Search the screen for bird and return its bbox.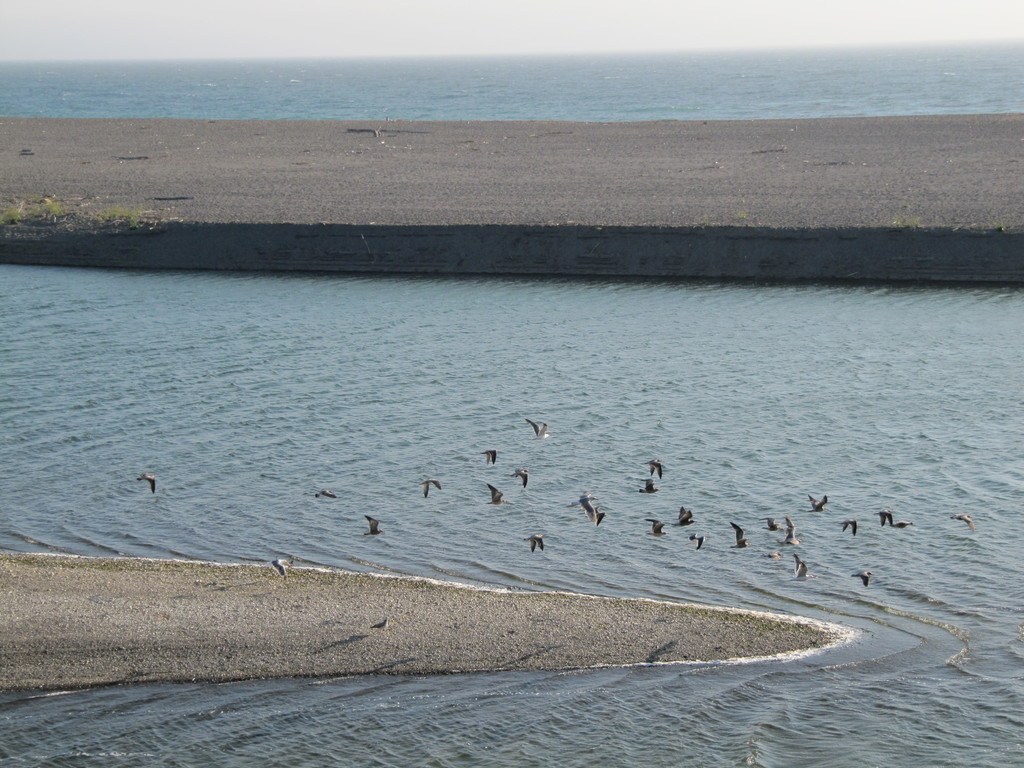
Found: box=[484, 483, 515, 506].
